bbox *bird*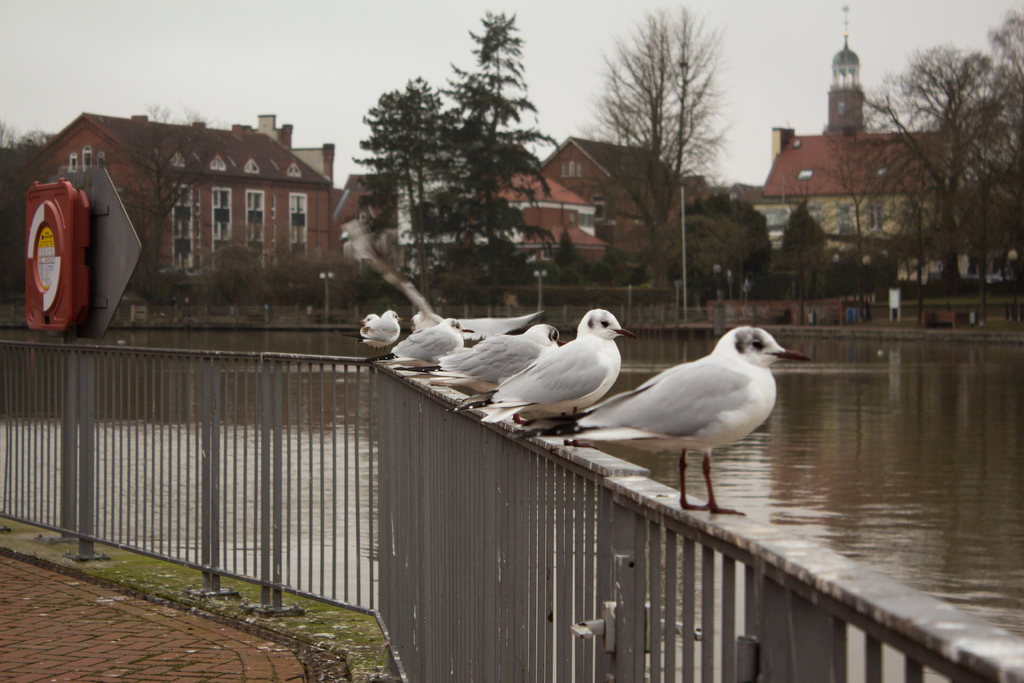
577 319 797 497
